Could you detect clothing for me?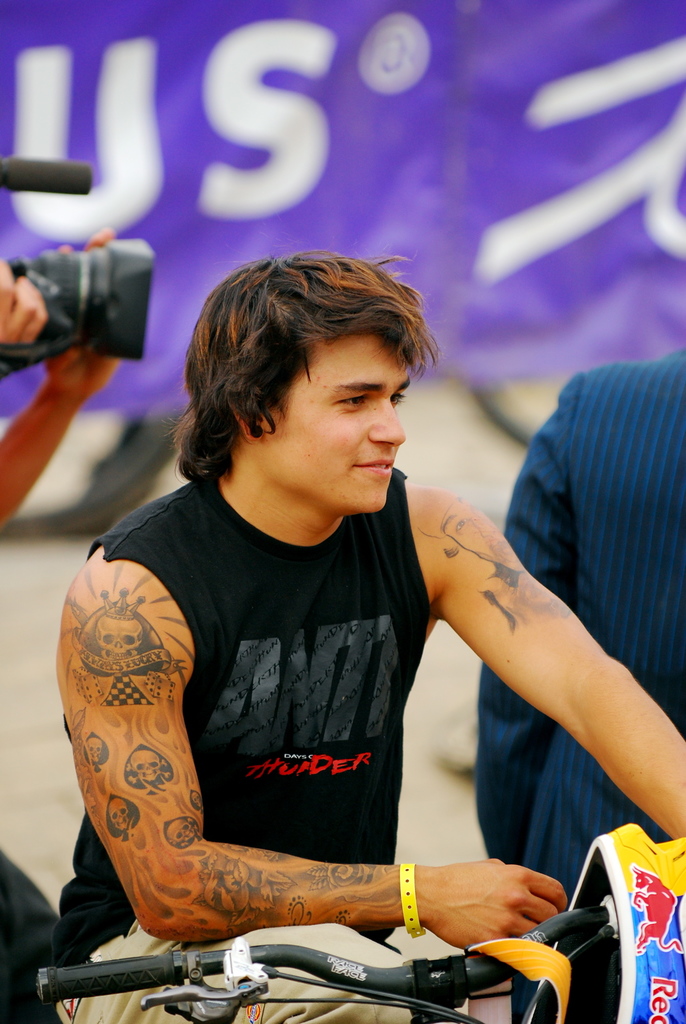
Detection result: bbox(41, 469, 482, 1021).
